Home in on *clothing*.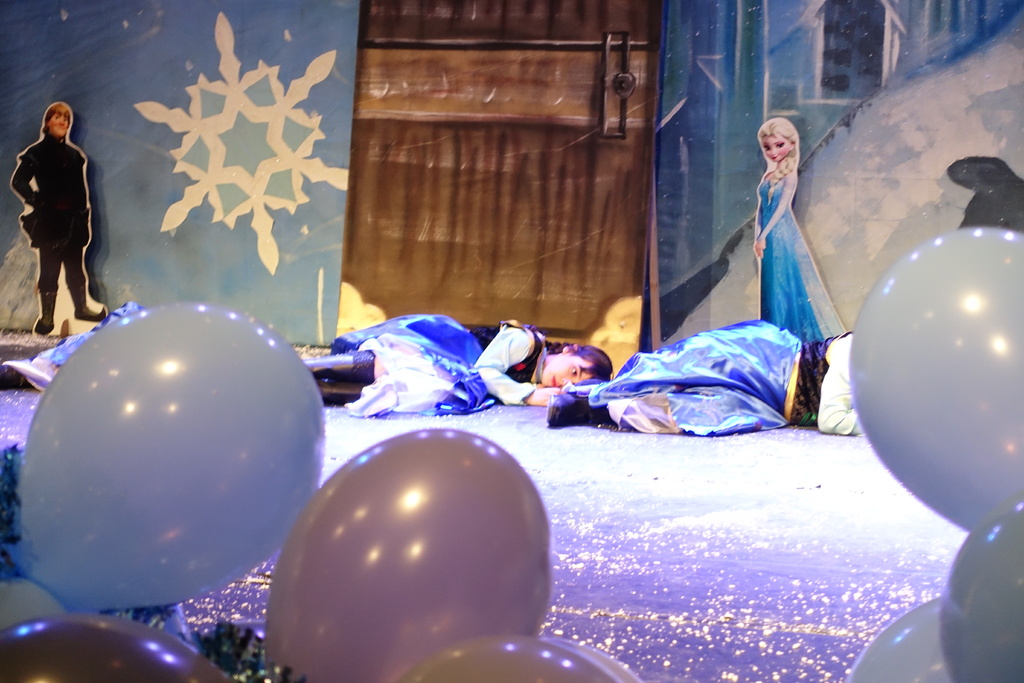
Homed in at [756, 165, 847, 380].
